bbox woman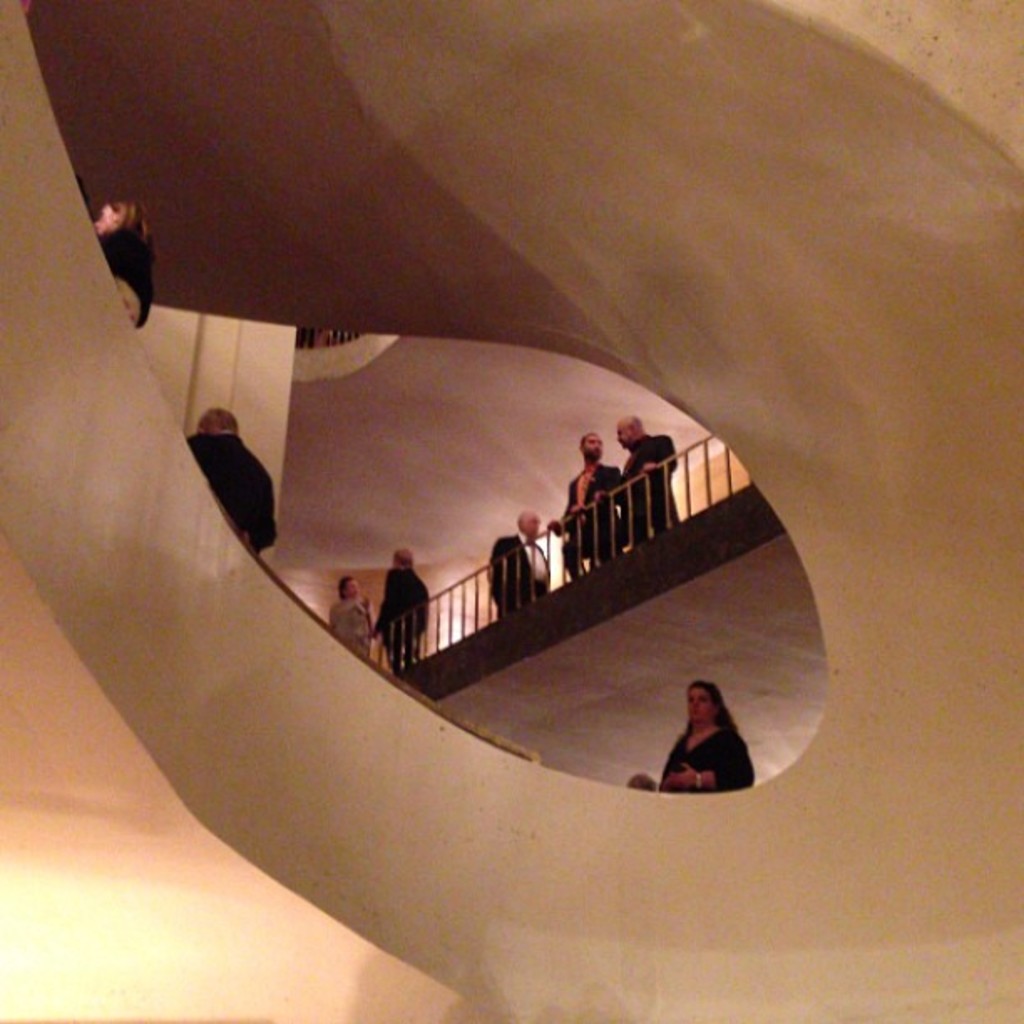
[left=654, top=673, right=755, bottom=788]
